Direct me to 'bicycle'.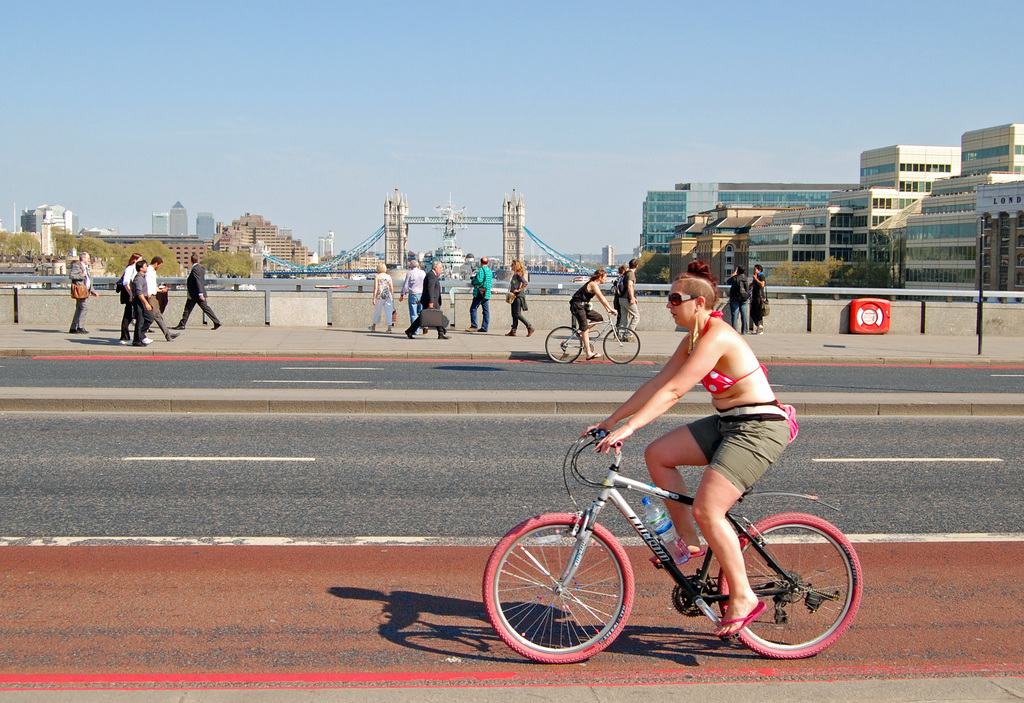
Direction: select_region(477, 426, 883, 675).
